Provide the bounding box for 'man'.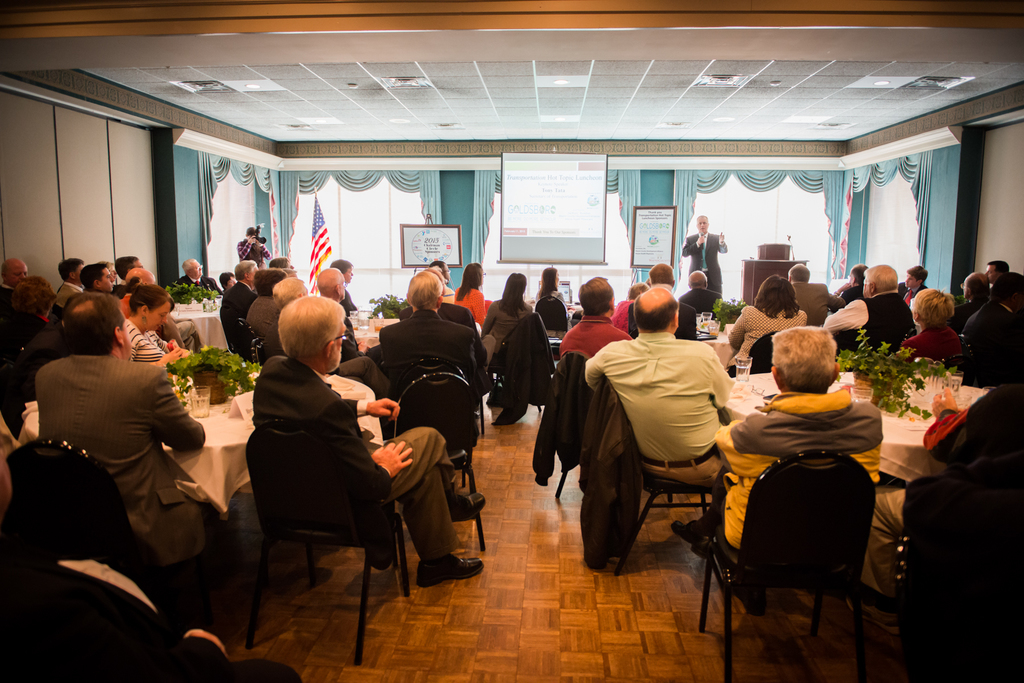
Rect(380, 268, 488, 474).
